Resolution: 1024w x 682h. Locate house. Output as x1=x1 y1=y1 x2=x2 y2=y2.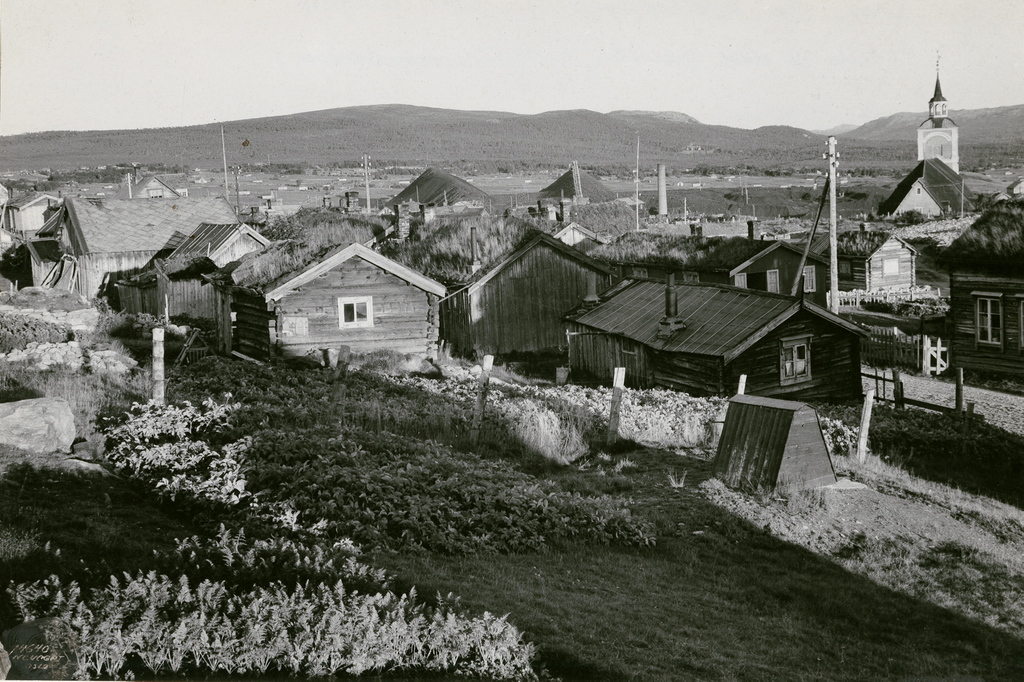
x1=918 y1=79 x2=960 y2=182.
